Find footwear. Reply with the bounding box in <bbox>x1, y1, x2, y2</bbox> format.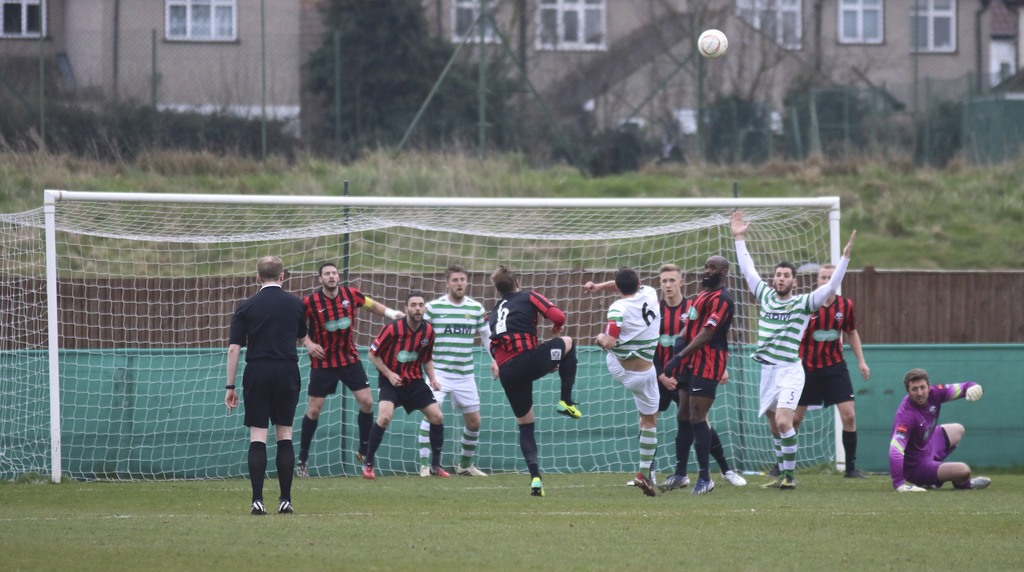
<bbox>556, 393, 584, 413</bbox>.
